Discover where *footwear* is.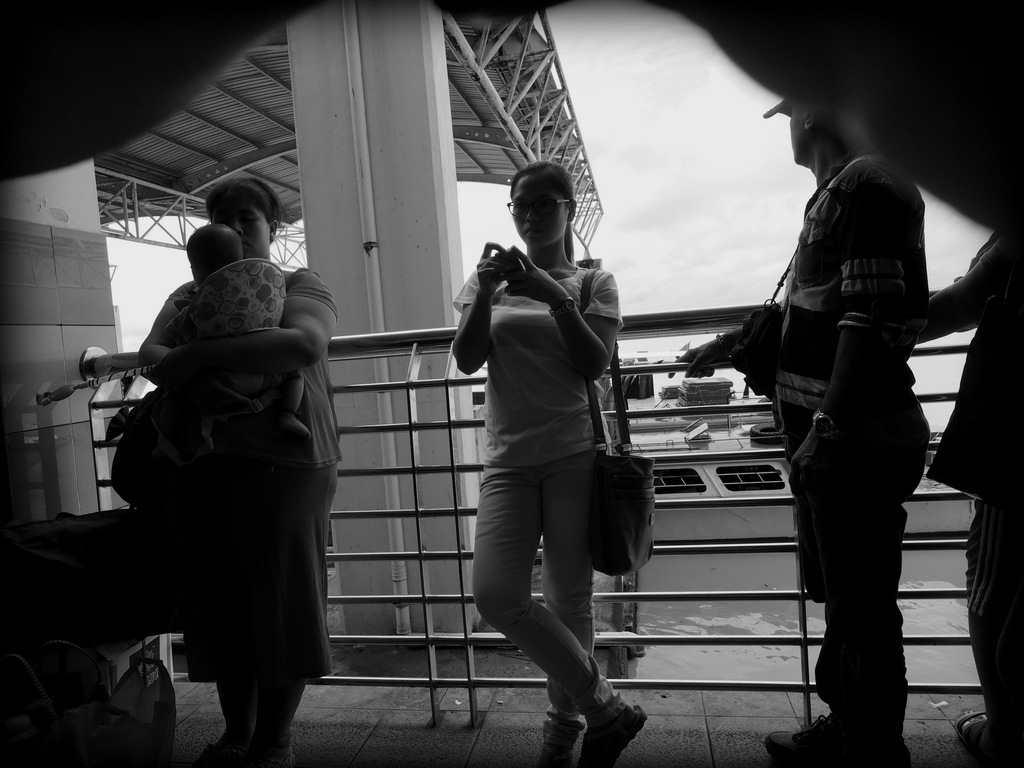
Discovered at bbox=(248, 730, 300, 767).
